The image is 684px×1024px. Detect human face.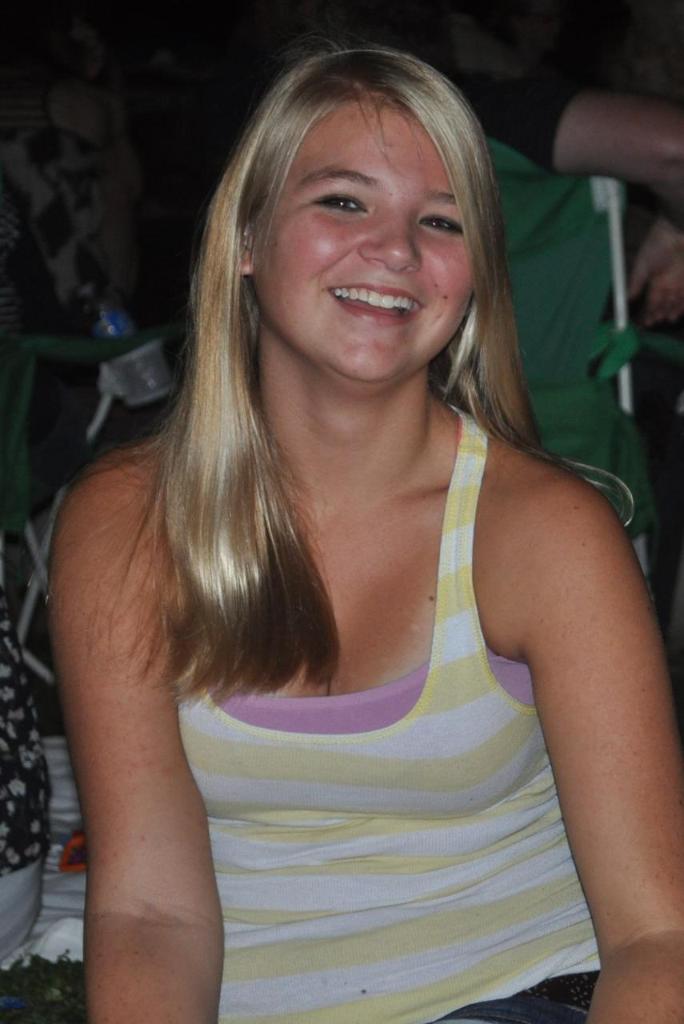
Detection: bbox=[252, 88, 478, 387].
